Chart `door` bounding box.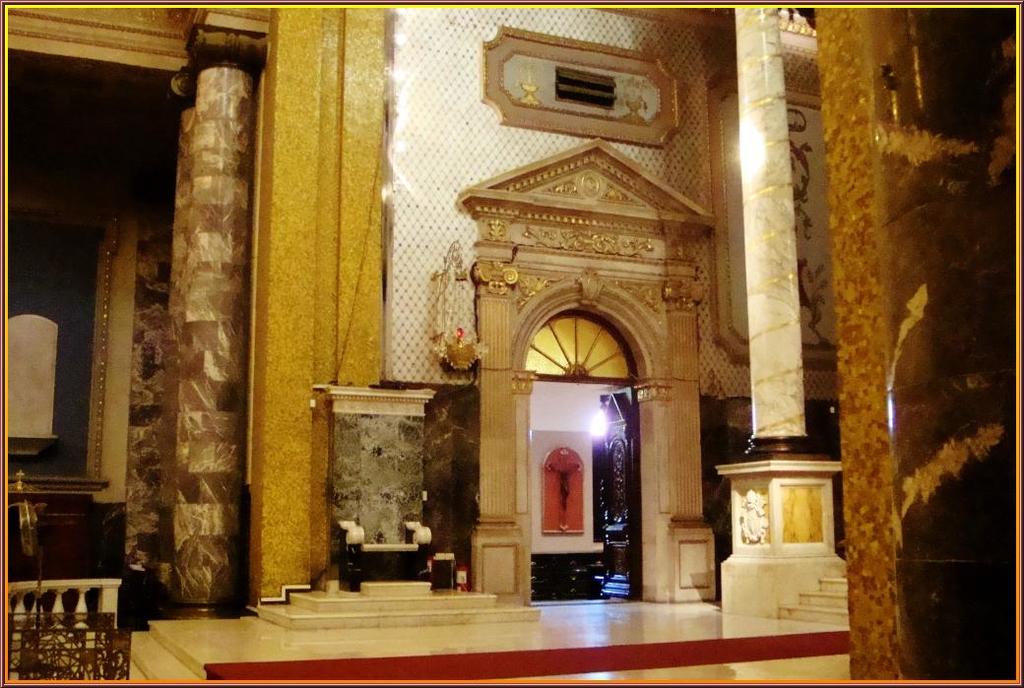
Charted: region(503, 300, 660, 622).
